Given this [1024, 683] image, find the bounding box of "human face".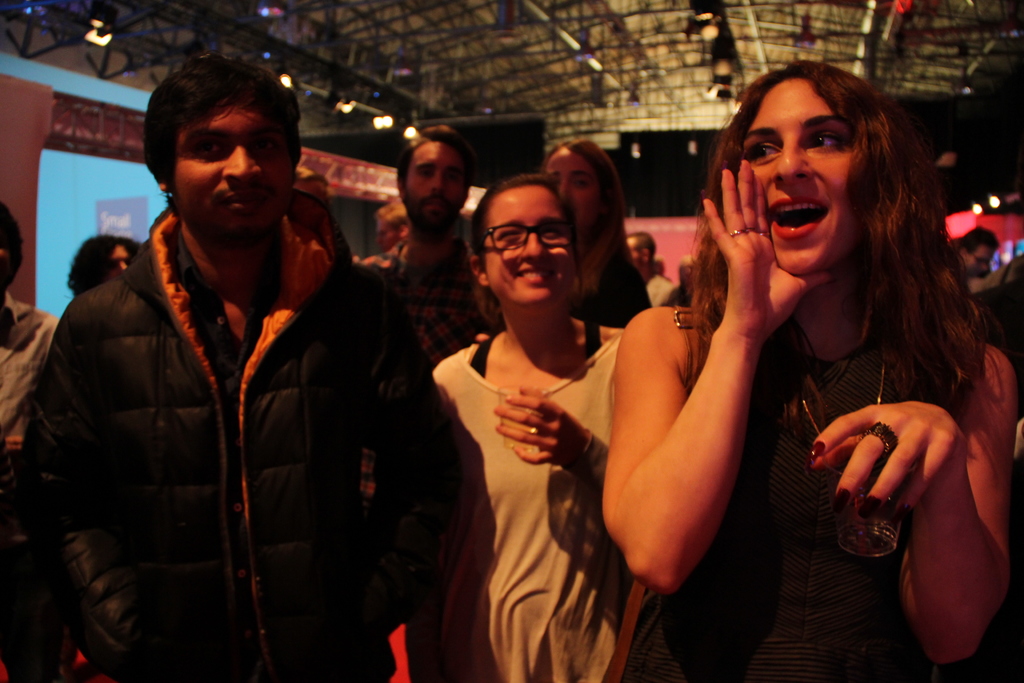
BBox(740, 78, 876, 278).
